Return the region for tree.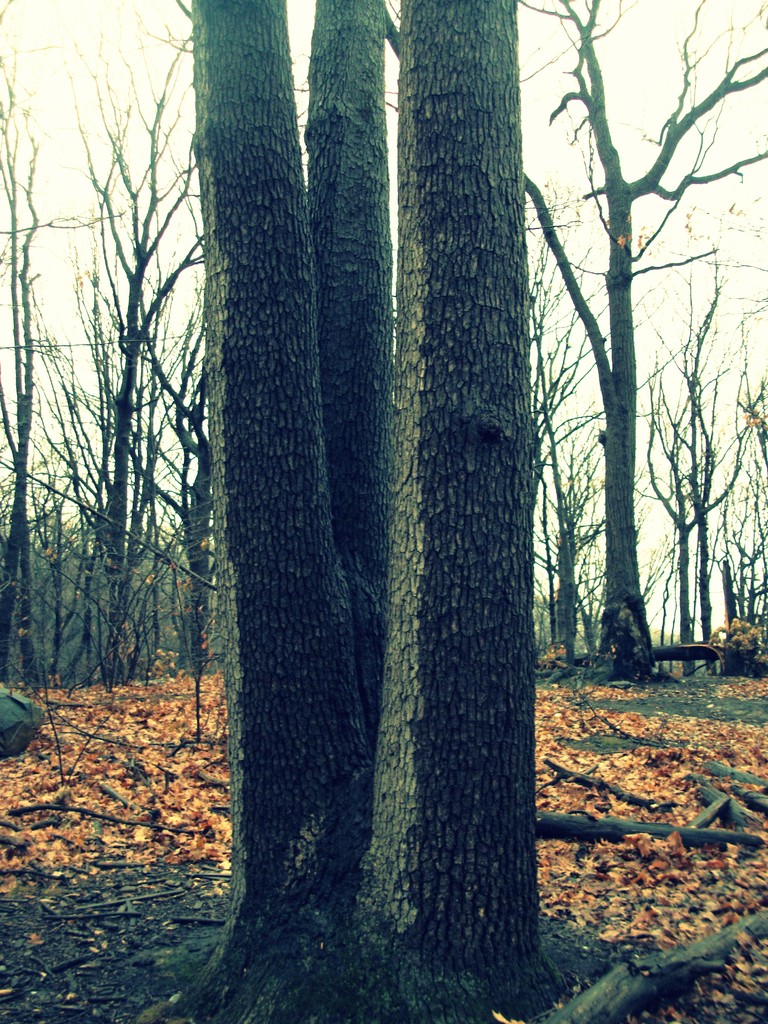
[left=515, top=10, right=733, bottom=712].
